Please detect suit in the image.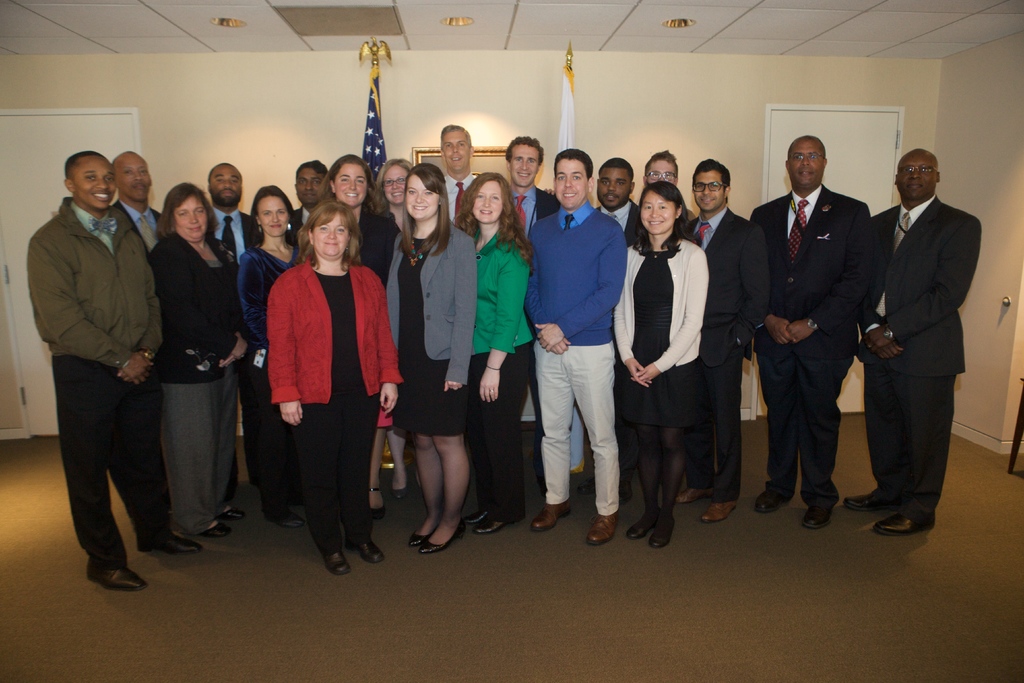
[x1=684, y1=206, x2=772, y2=498].
